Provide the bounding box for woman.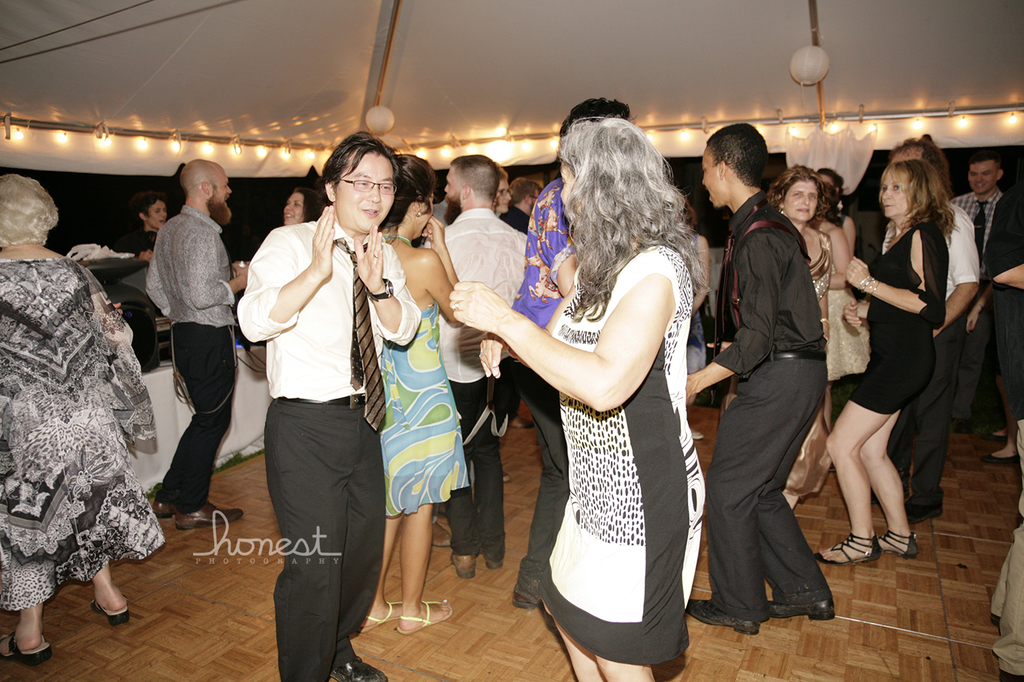
x1=813 y1=159 x2=960 y2=567.
